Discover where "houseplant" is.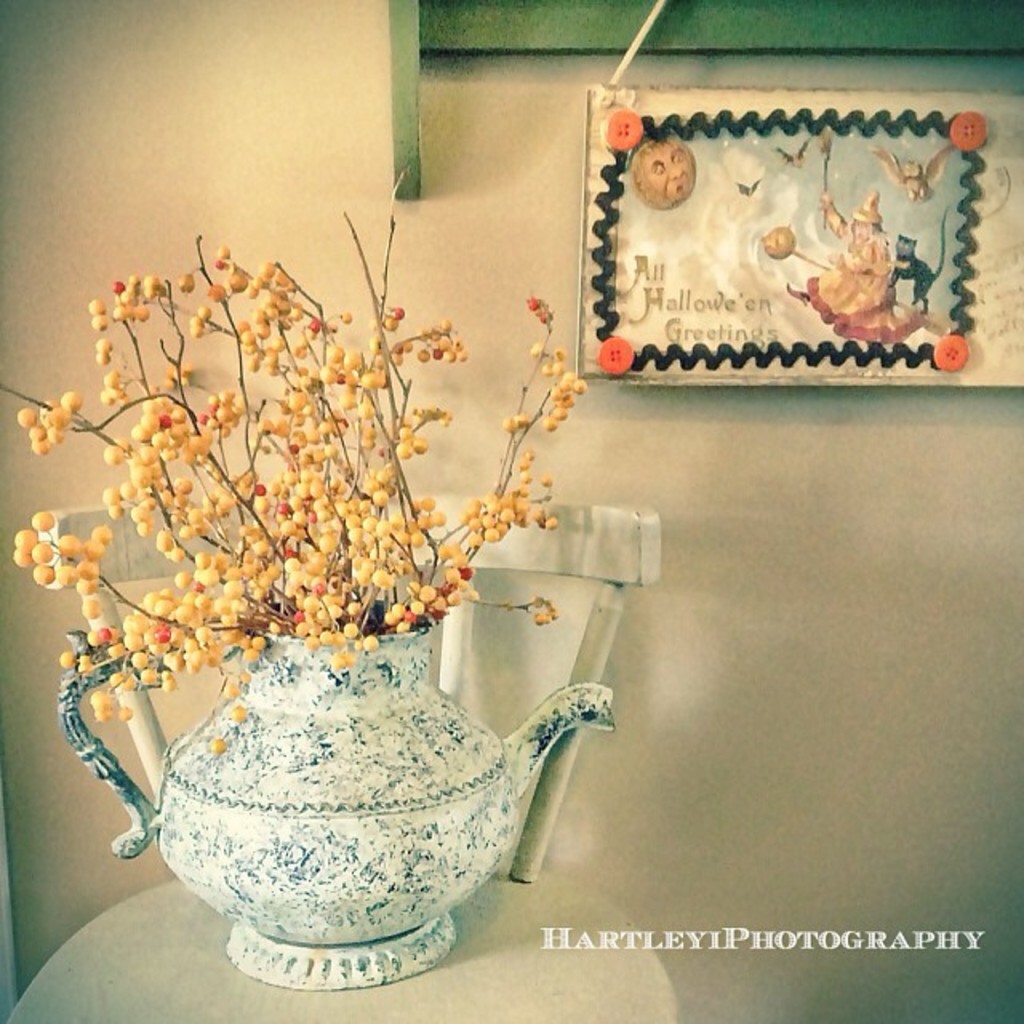
Discovered at bbox=[0, 165, 622, 990].
